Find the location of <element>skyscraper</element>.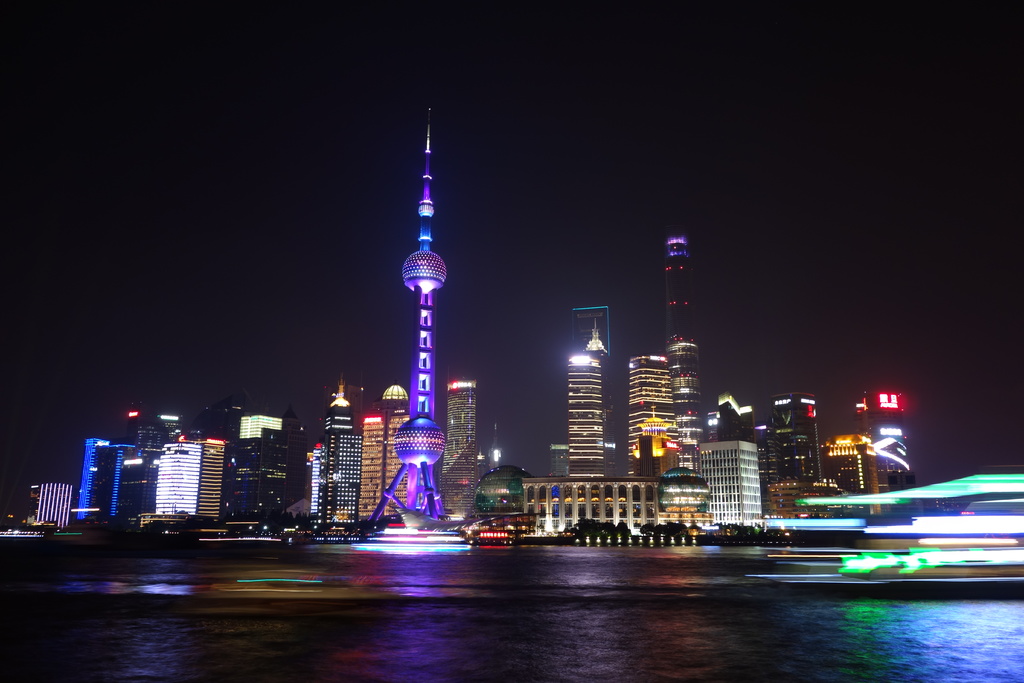
Location: <box>368,112,453,522</box>.
